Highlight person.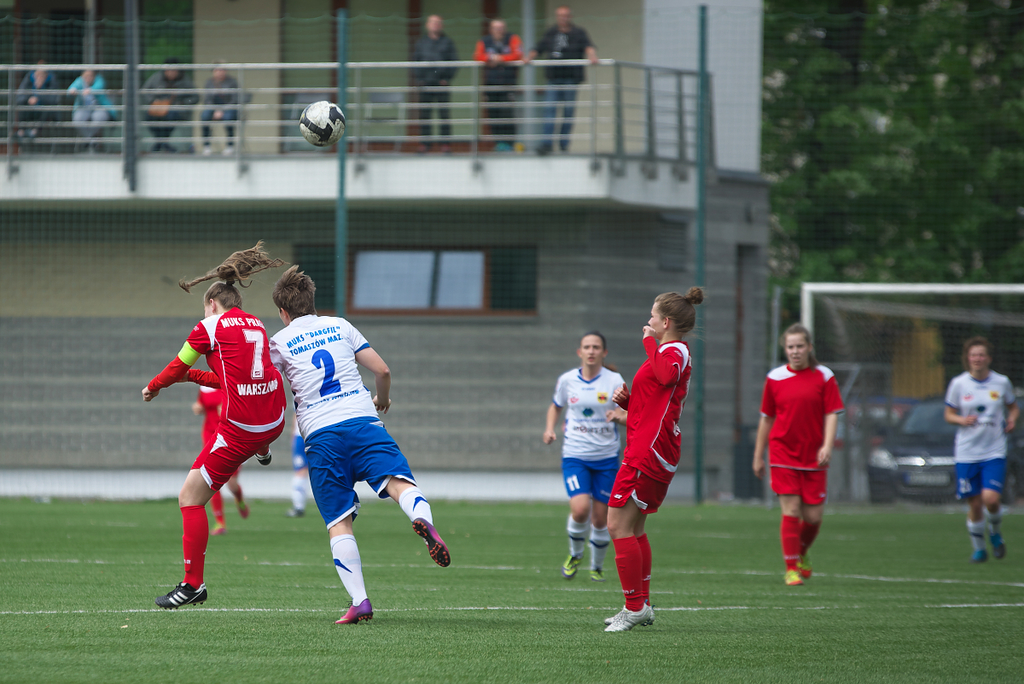
Highlighted region: box(467, 11, 526, 145).
